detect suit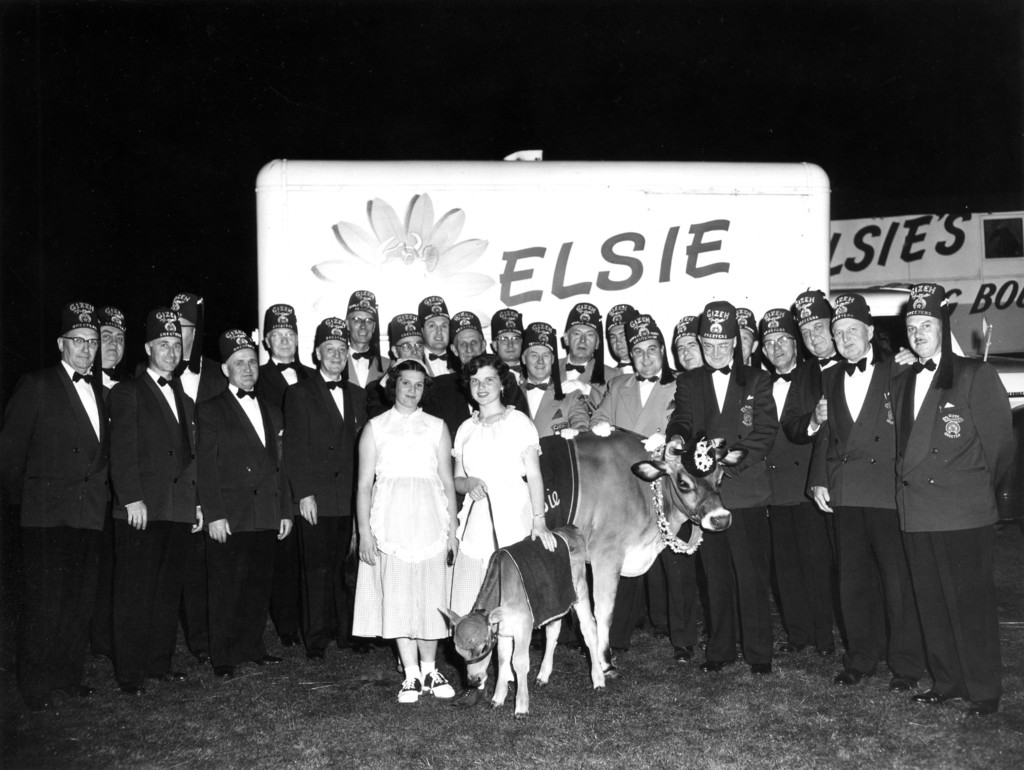
box=[762, 364, 839, 656]
